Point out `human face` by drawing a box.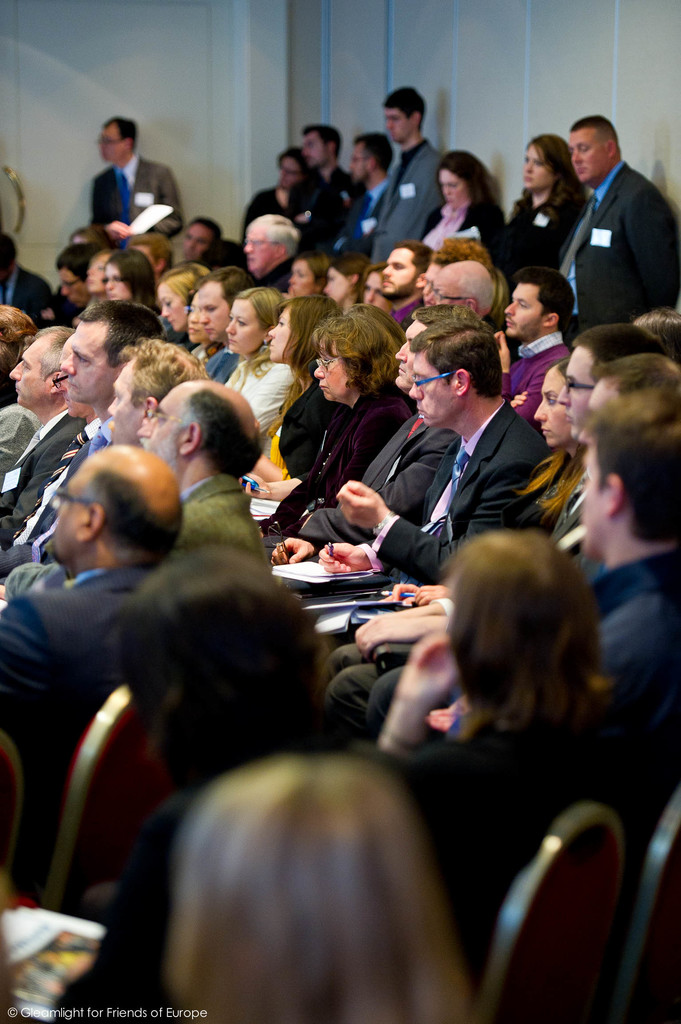
select_region(385, 109, 415, 138).
